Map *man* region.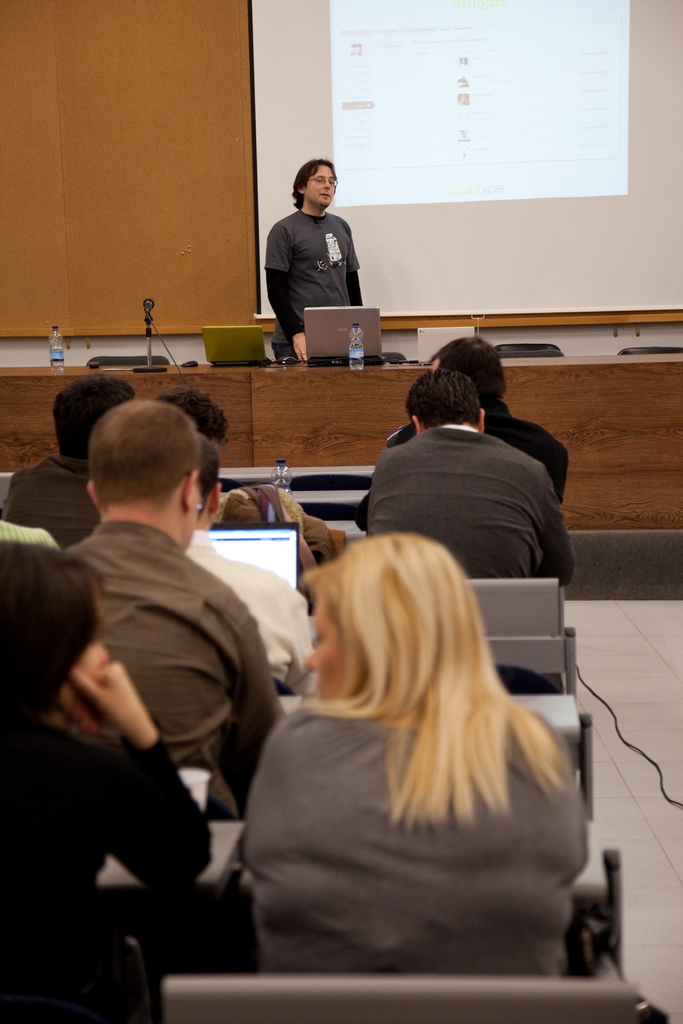
Mapped to x1=365 y1=374 x2=576 y2=582.
